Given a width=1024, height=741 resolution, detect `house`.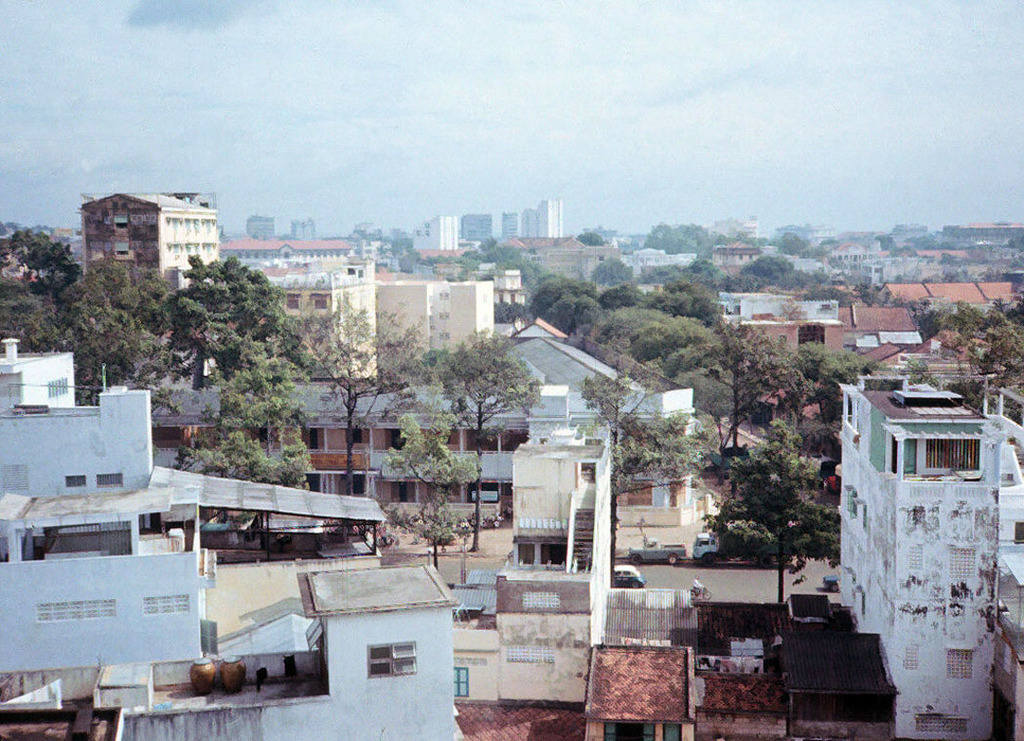
pyautogui.locateOnScreen(151, 372, 566, 505).
